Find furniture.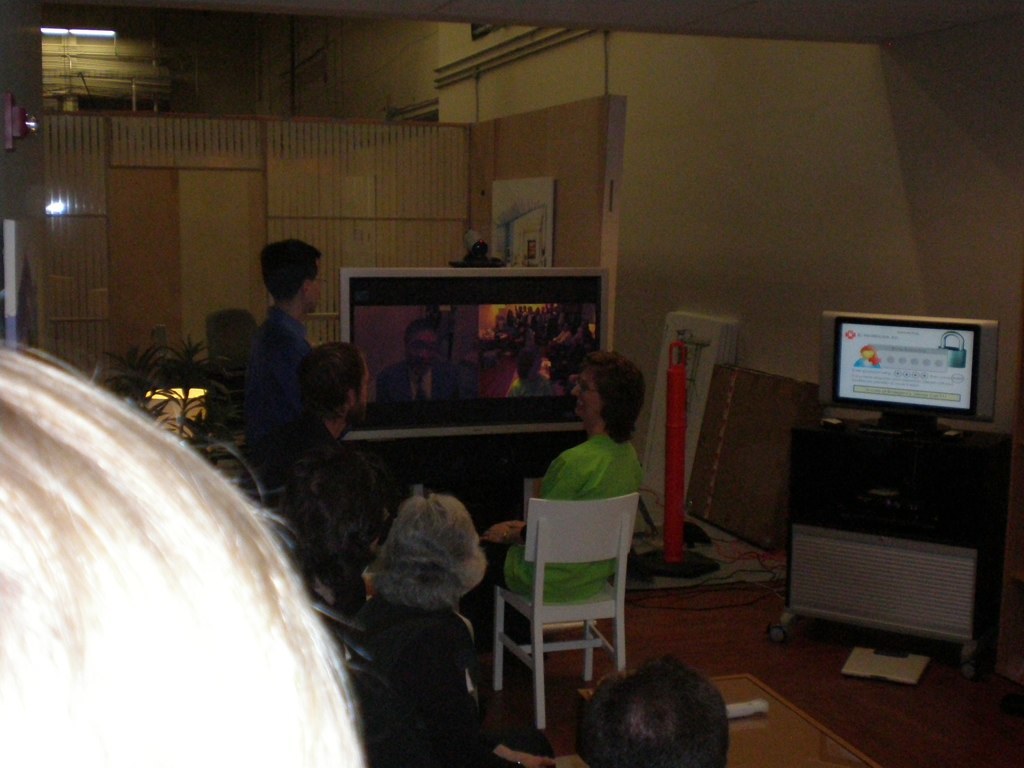
(766,415,1014,679).
